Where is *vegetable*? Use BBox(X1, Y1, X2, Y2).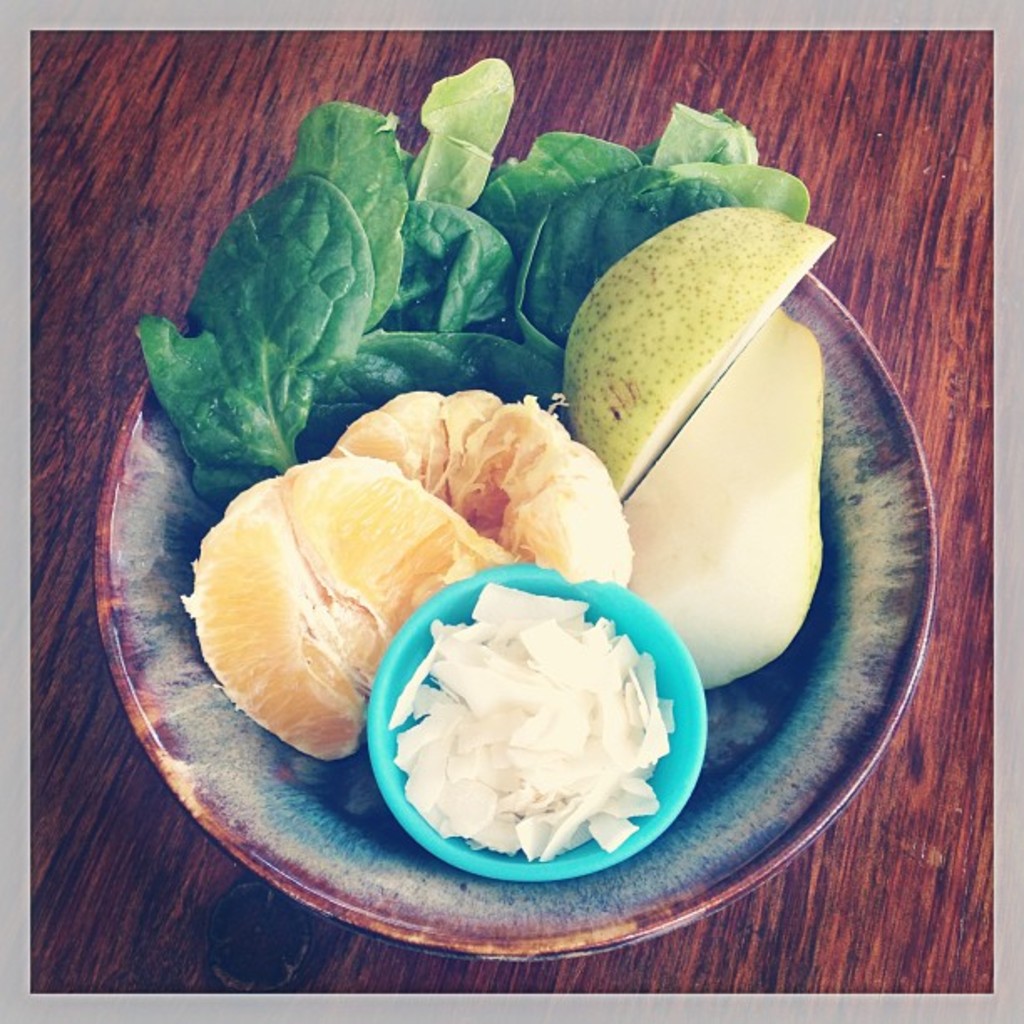
BBox(144, 55, 833, 497).
